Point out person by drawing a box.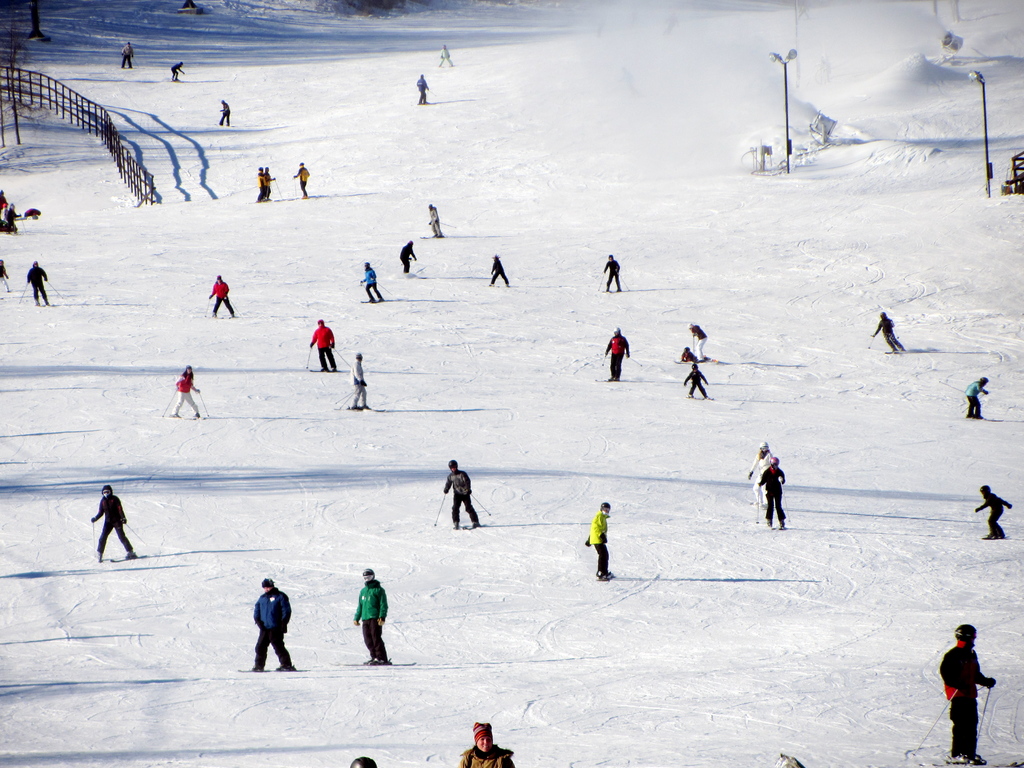
region(604, 252, 621, 287).
